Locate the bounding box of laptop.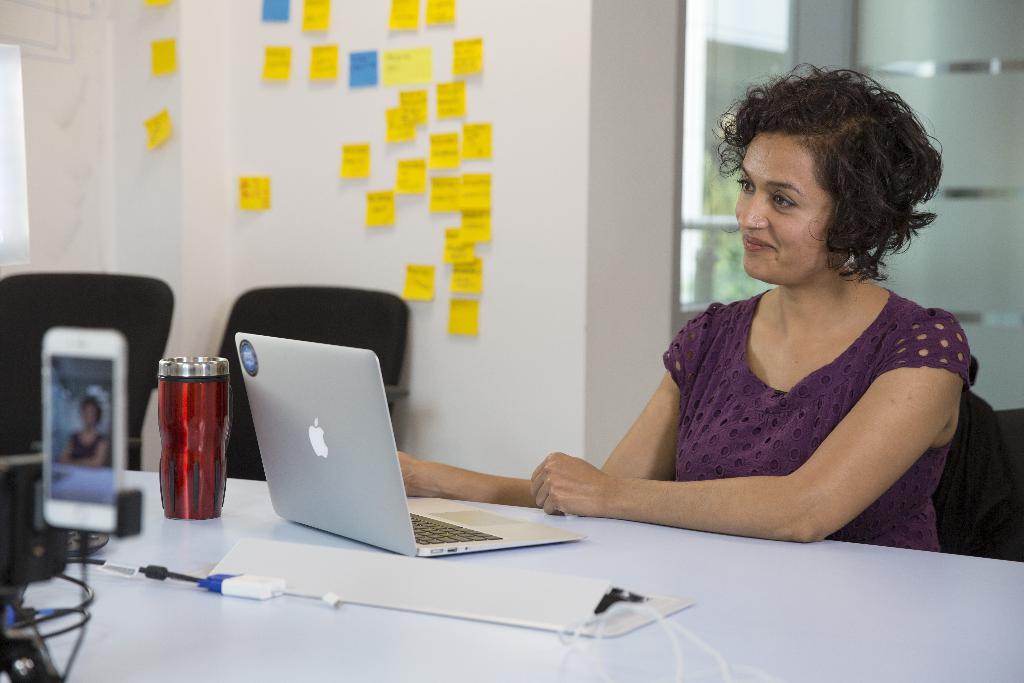
Bounding box: detection(238, 328, 582, 559).
